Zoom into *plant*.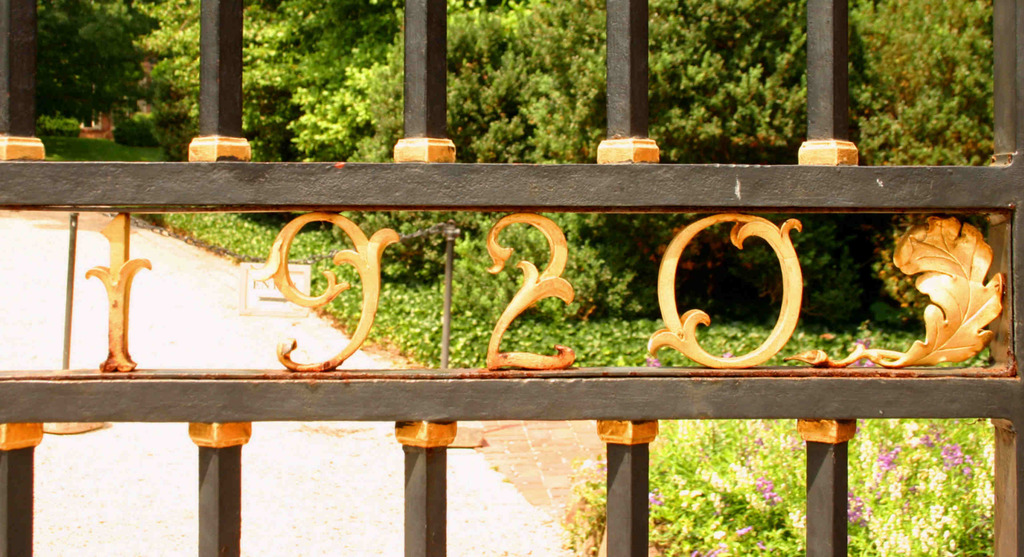
Zoom target: crop(142, 209, 277, 266).
